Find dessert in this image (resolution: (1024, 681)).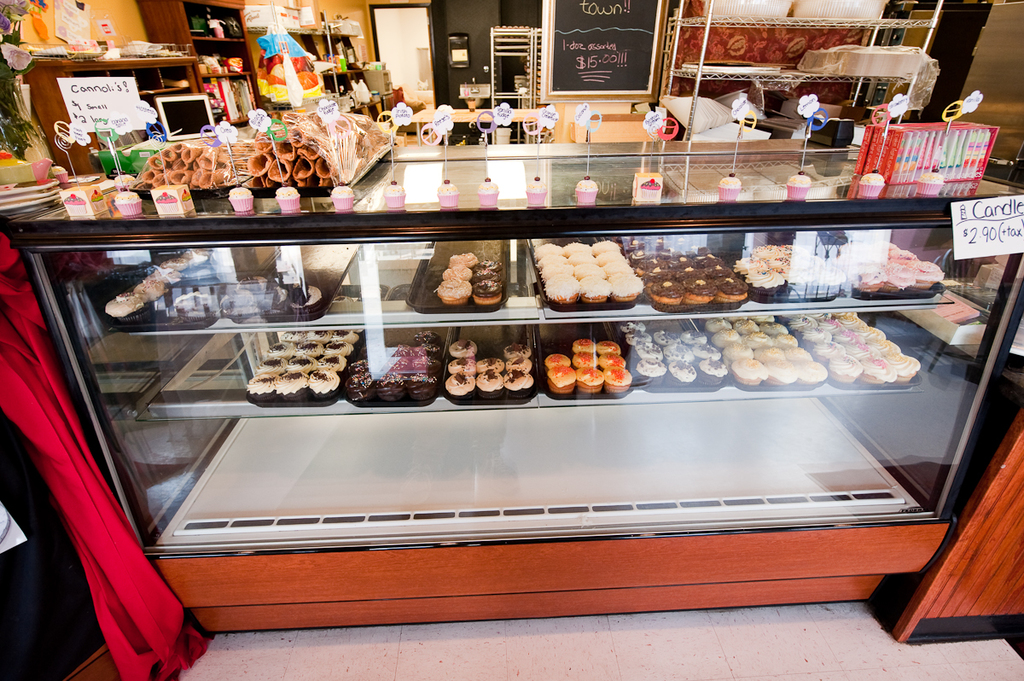
<region>249, 375, 271, 399</region>.
